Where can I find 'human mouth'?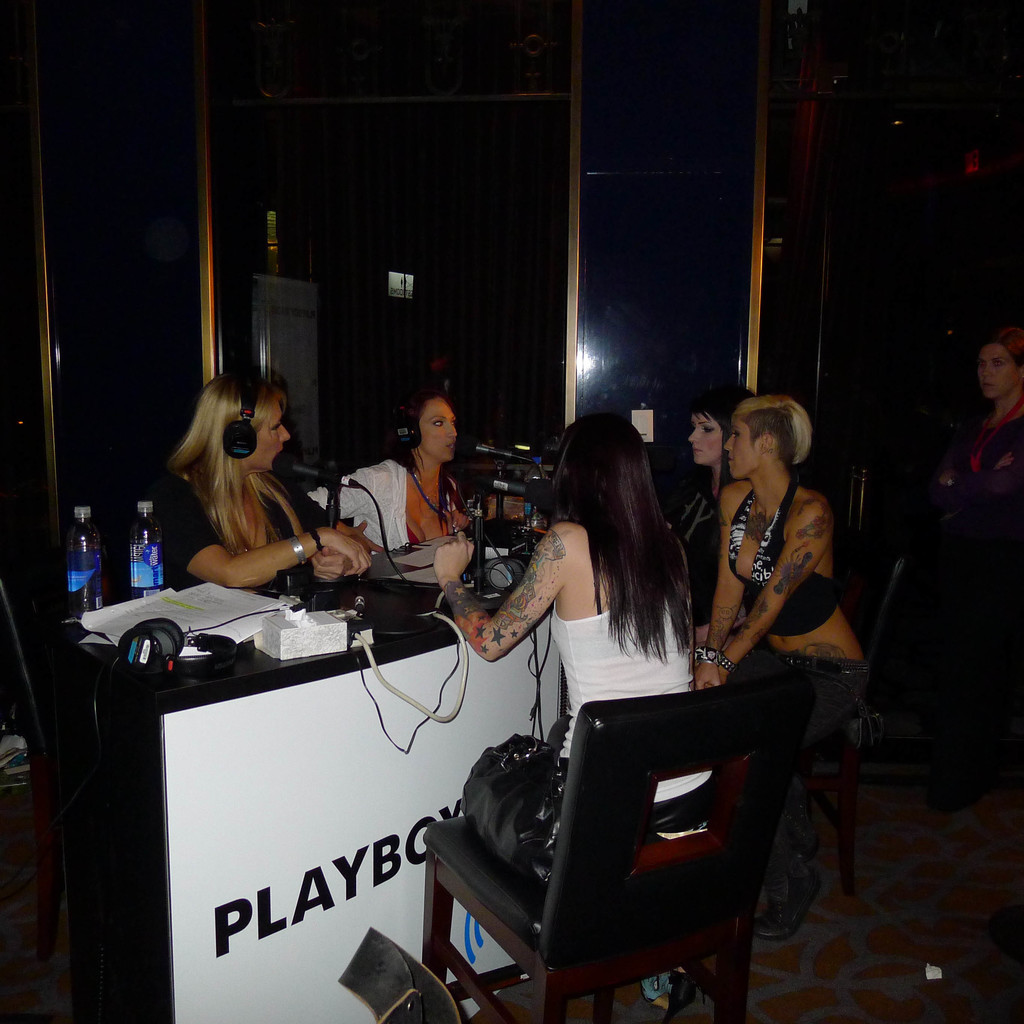
You can find it at Rect(724, 451, 733, 467).
